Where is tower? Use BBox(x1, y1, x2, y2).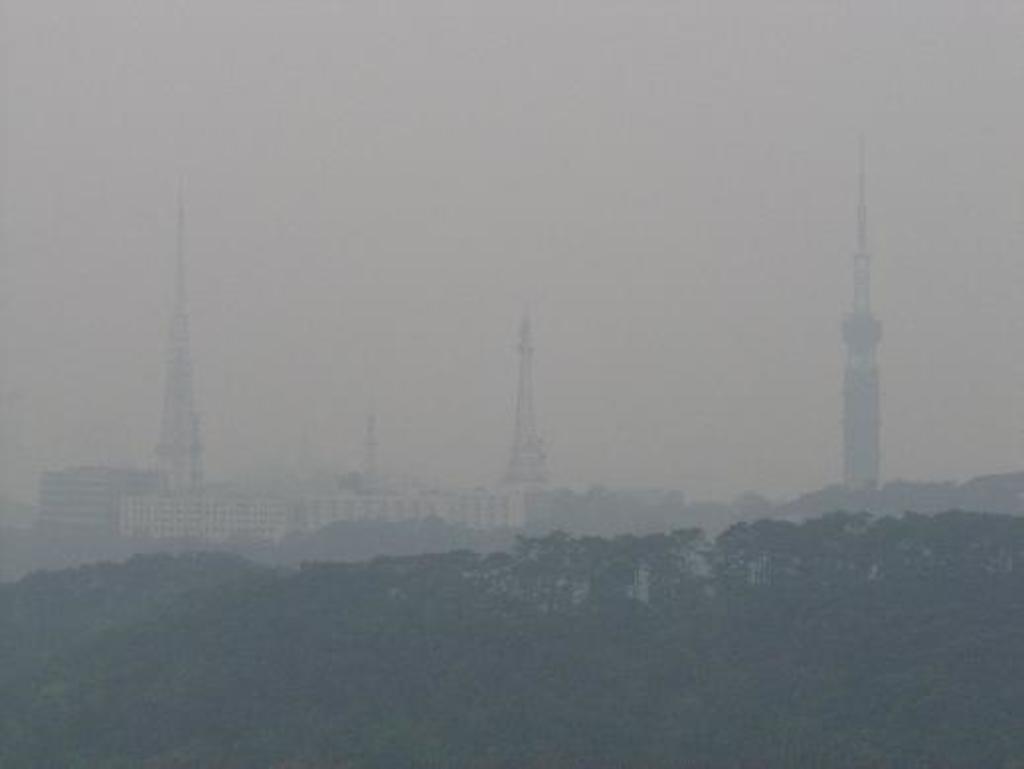
BBox(840, 134, 888, 494).
